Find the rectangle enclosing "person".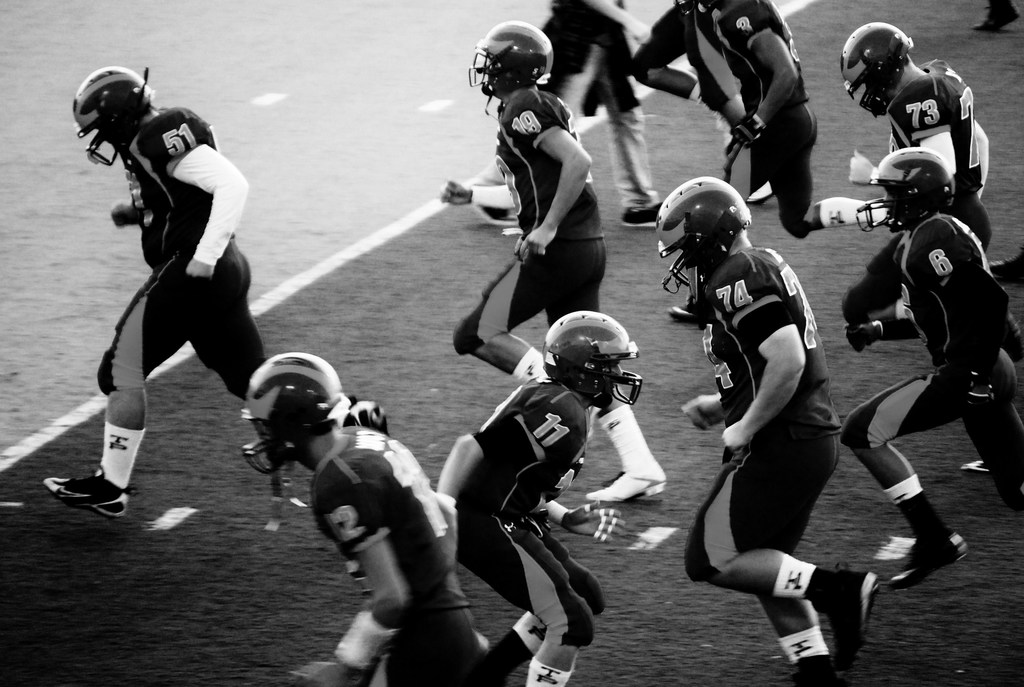
[969,0,1021,35].
